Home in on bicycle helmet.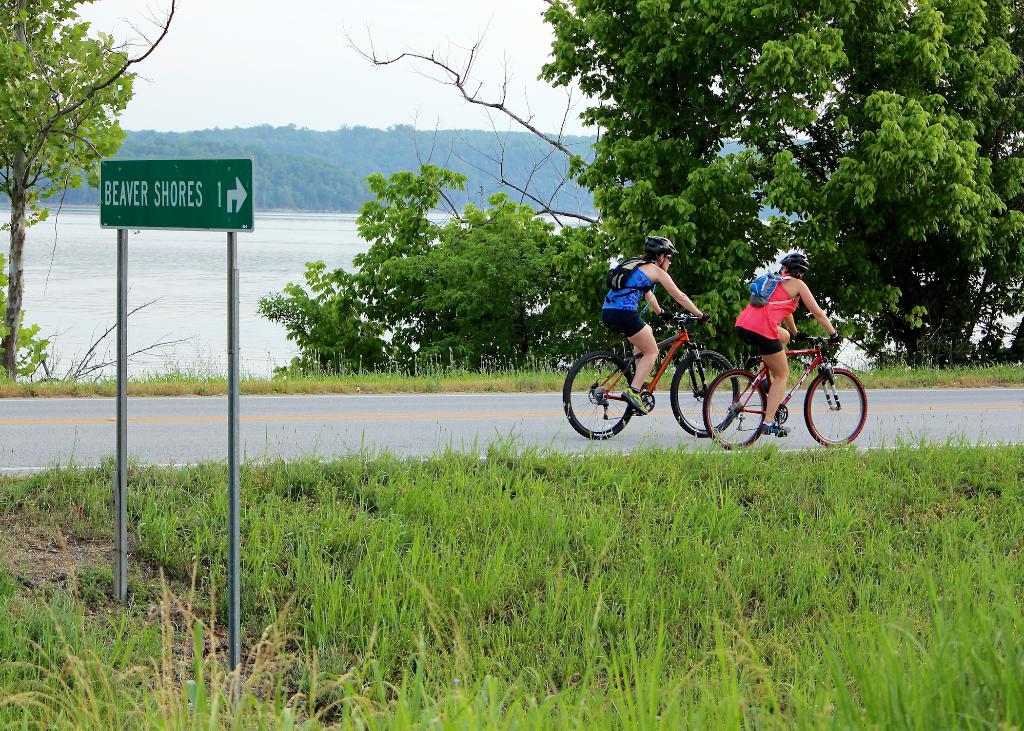
Homed in at x1=779 y1=249 x2=808 y2=268.
